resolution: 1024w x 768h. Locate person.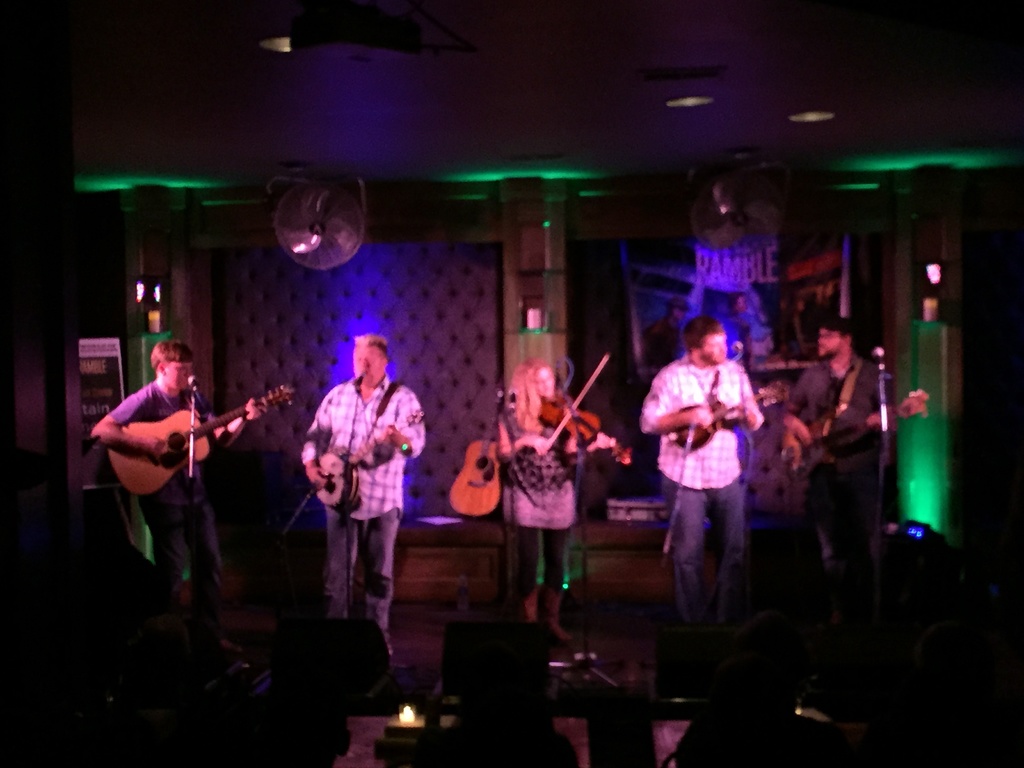
locate(92, 332, 263, 586).
